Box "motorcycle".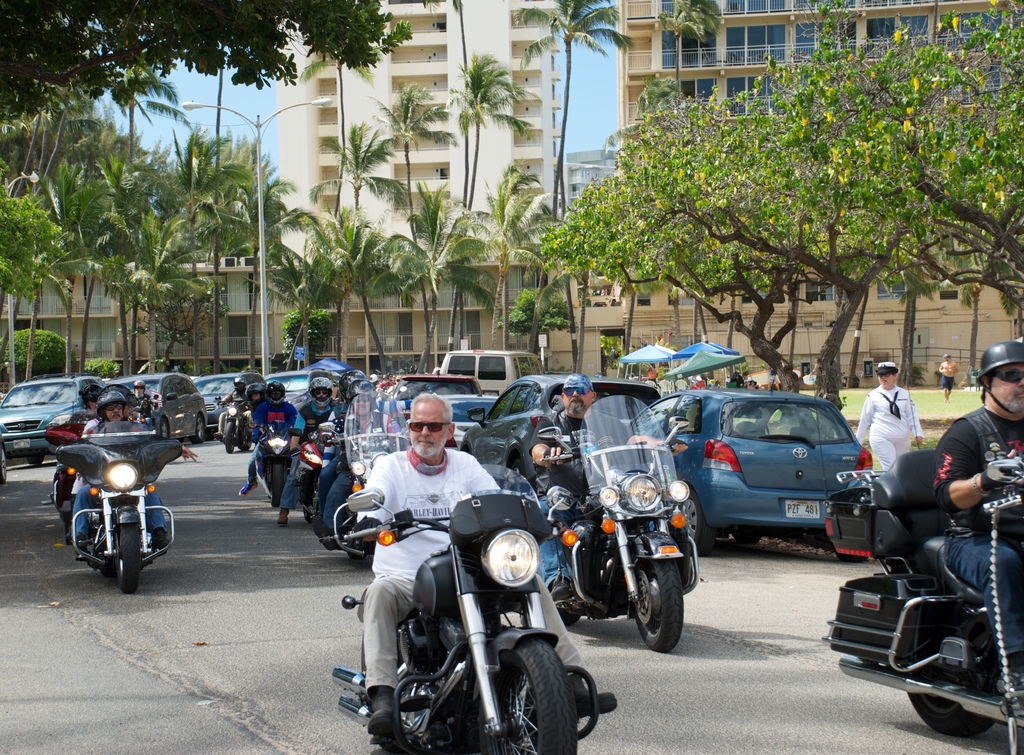
x1=821 y1=444 x2=1023 y2=751.
